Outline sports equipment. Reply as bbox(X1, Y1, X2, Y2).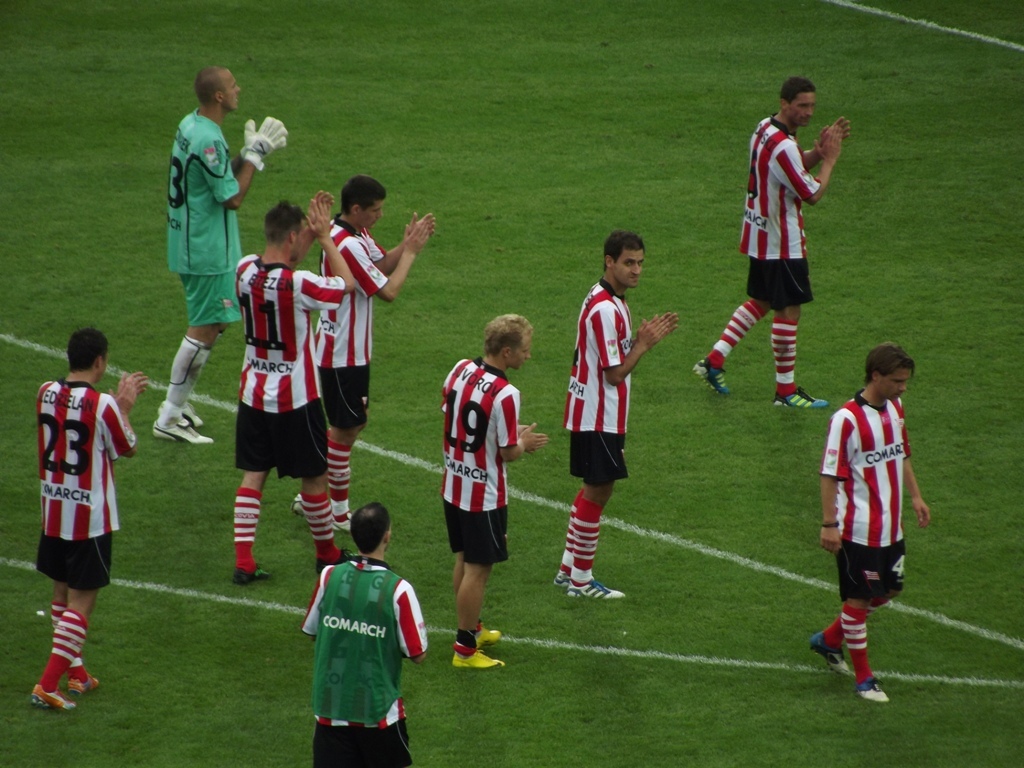
bbox(563, 577, 629, 595).
